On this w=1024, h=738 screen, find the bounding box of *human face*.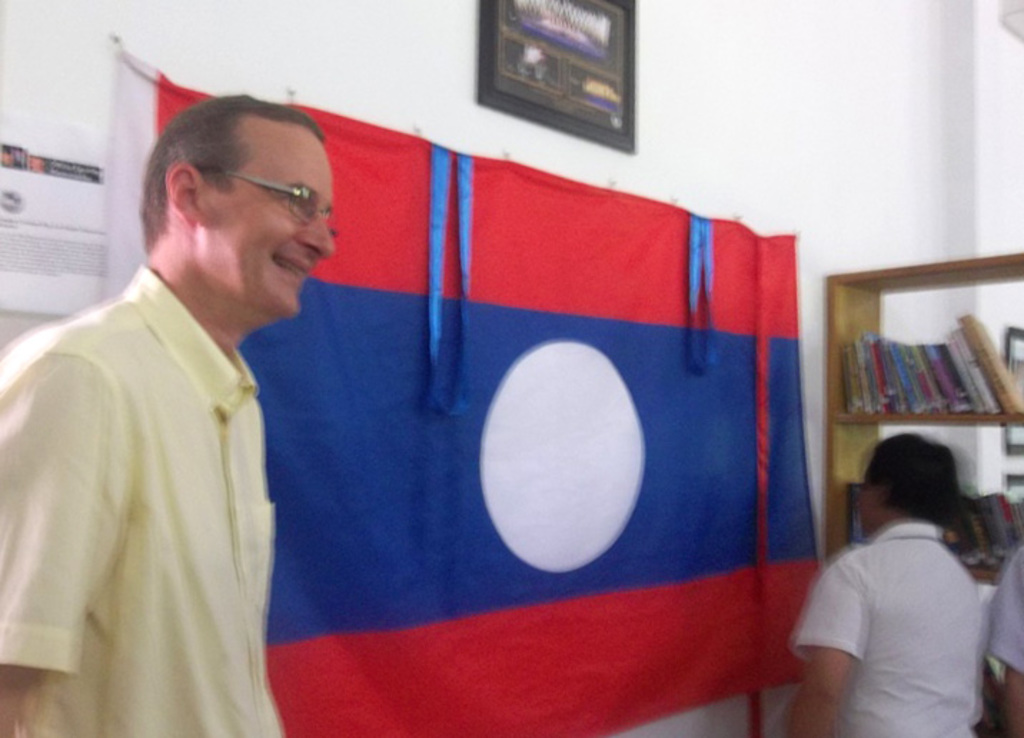
Bounding box: left=200, top=124, right=339, bottom=320.
